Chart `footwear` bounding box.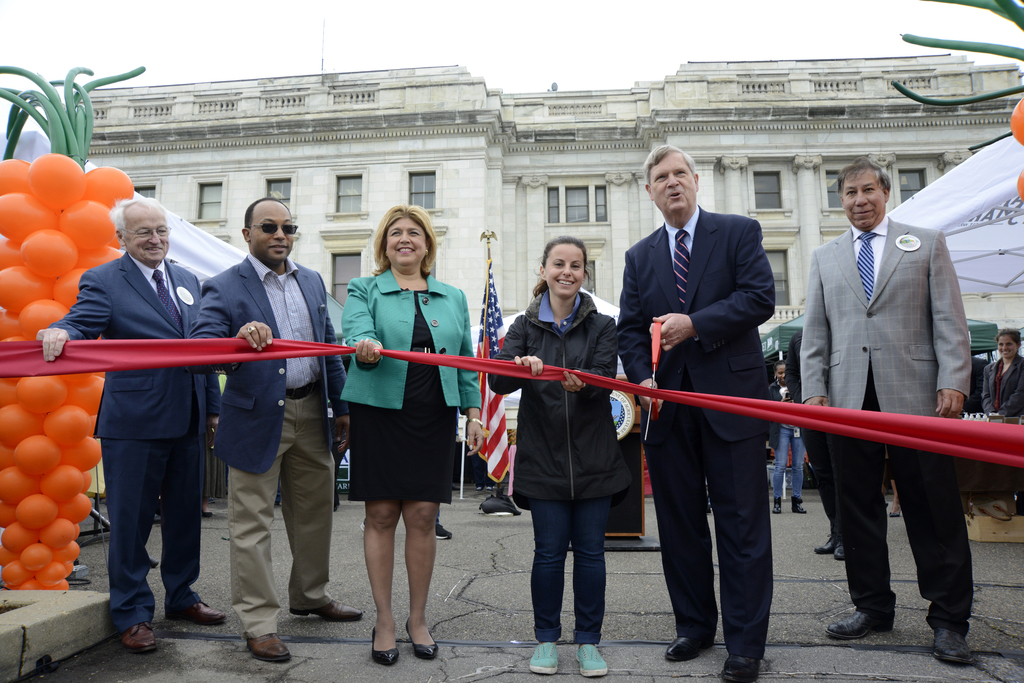
Charted: 124 622 157 652.
